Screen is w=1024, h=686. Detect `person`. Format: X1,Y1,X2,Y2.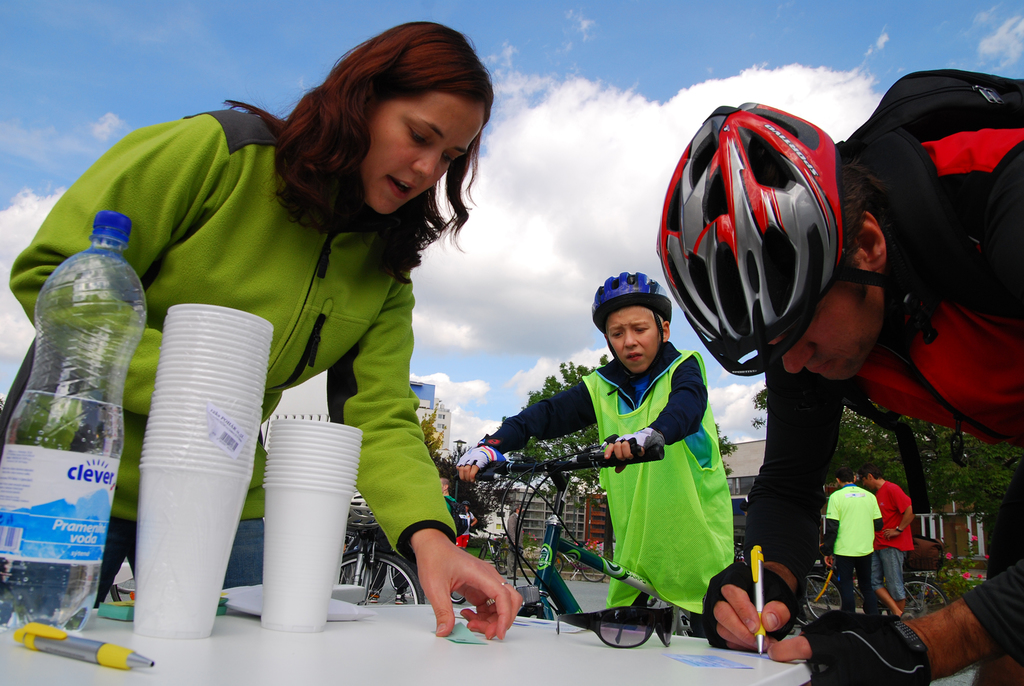
0,24,522,637.
